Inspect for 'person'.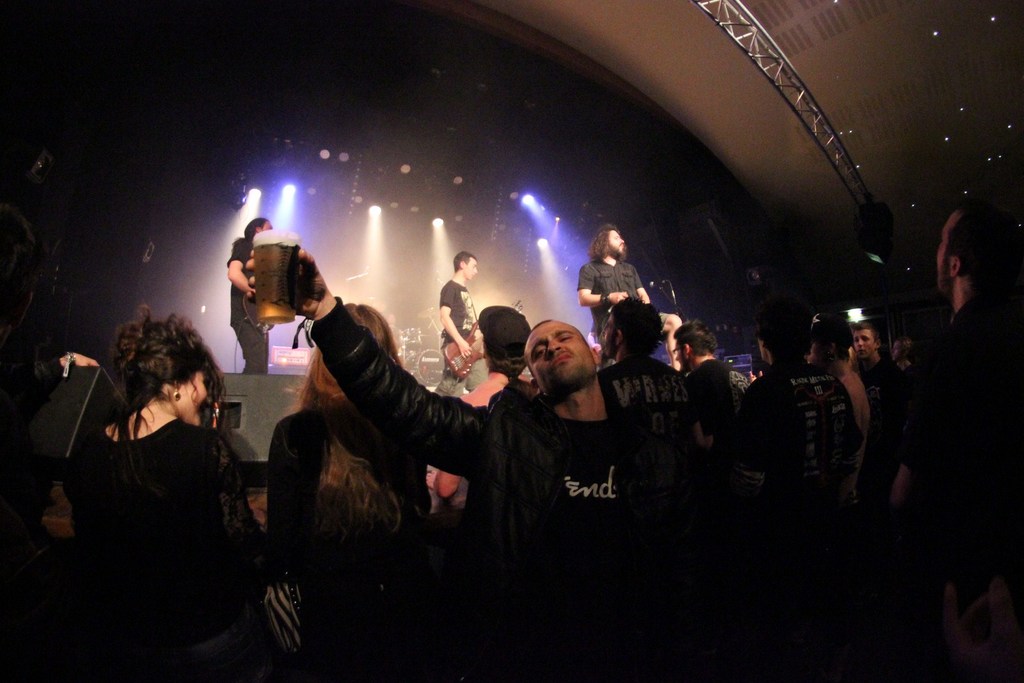
Inspection: locate(433, 246, 493, 400).
